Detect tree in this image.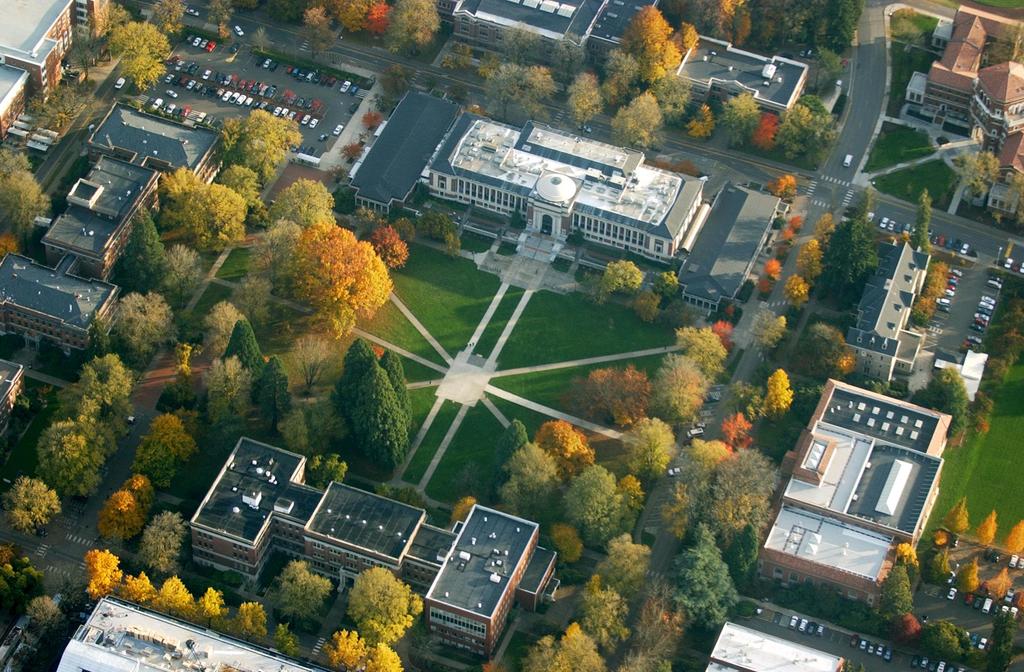
Detection: Rect(579, 272, 614, 306).
